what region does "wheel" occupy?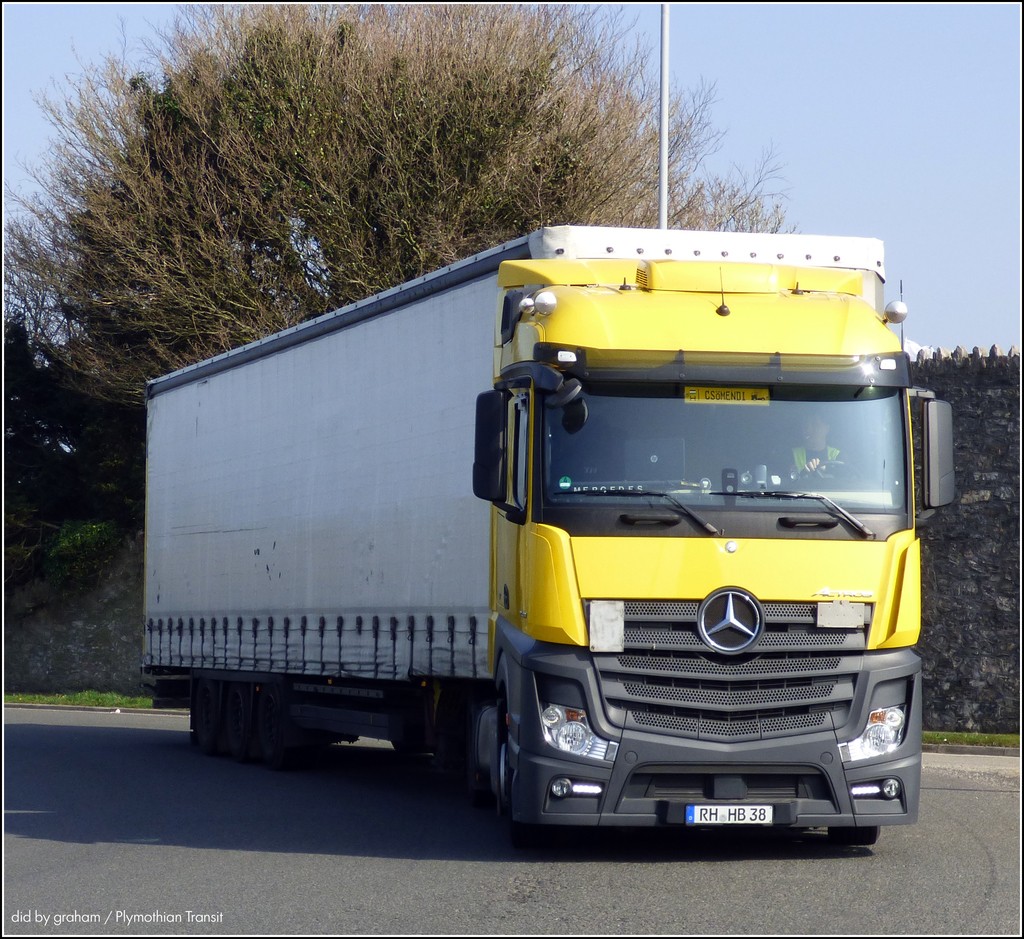
select_region(391, 740, 419, 753).
